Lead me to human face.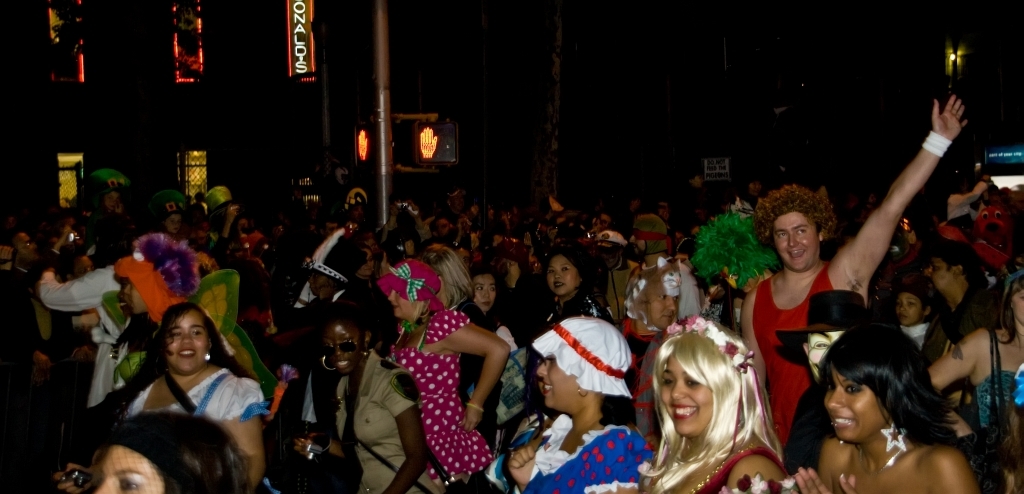
Lead to (546, 258, 580, 298).
